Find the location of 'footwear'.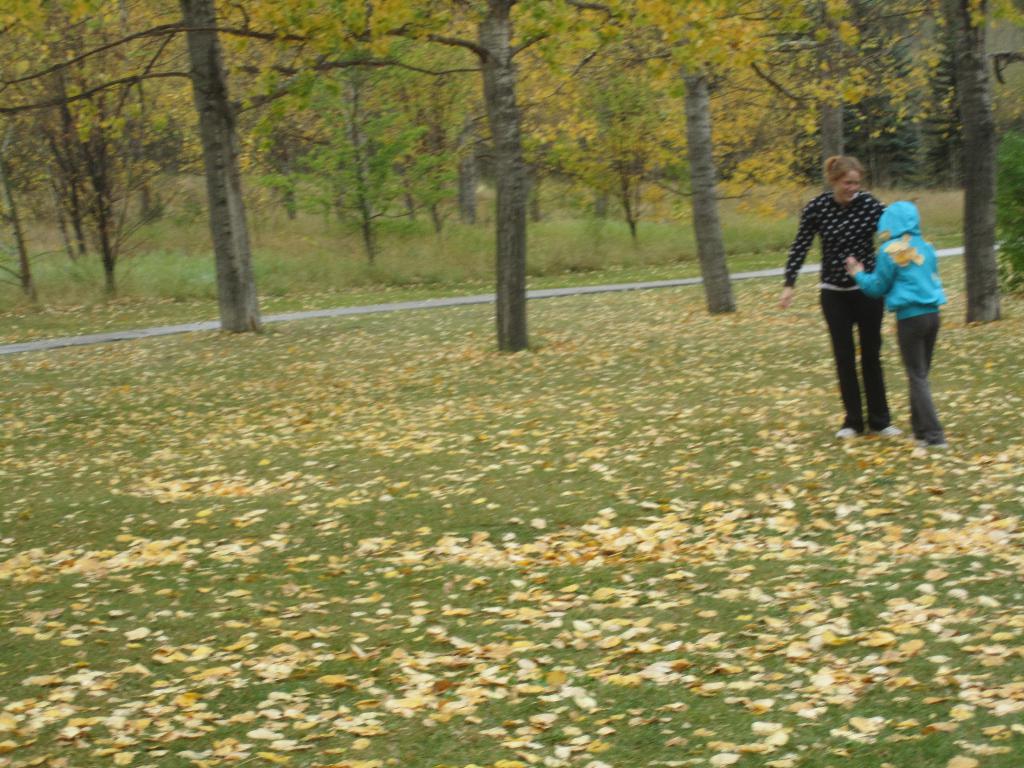
Location: 870, 429, 904, 442.
